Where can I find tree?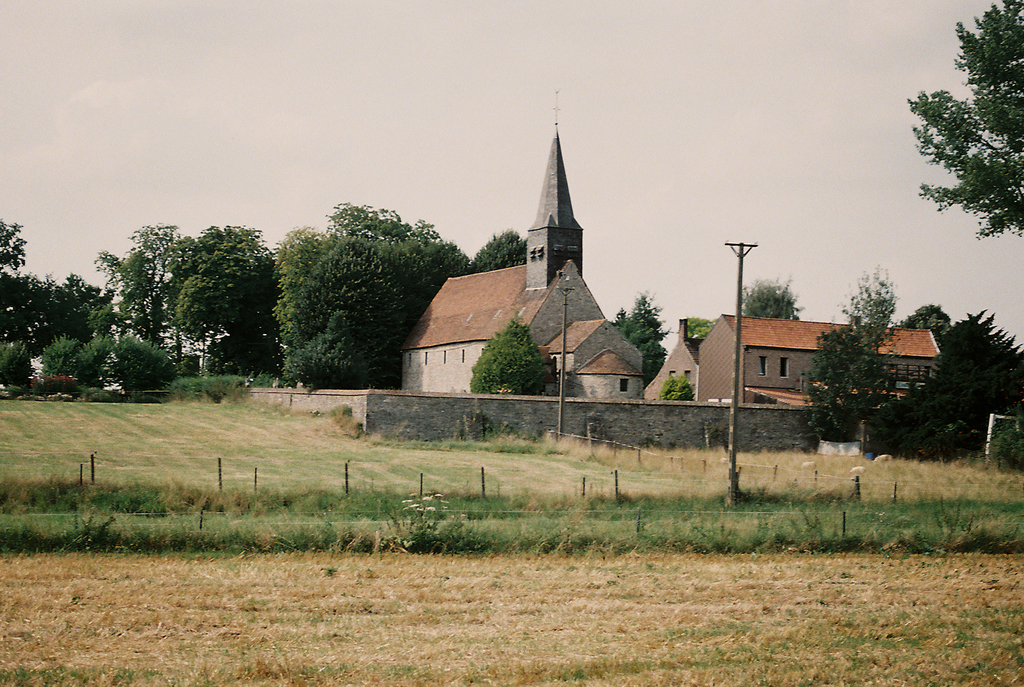
You can find it at (x1=893, y1=0, x2=1023, y2=252).
